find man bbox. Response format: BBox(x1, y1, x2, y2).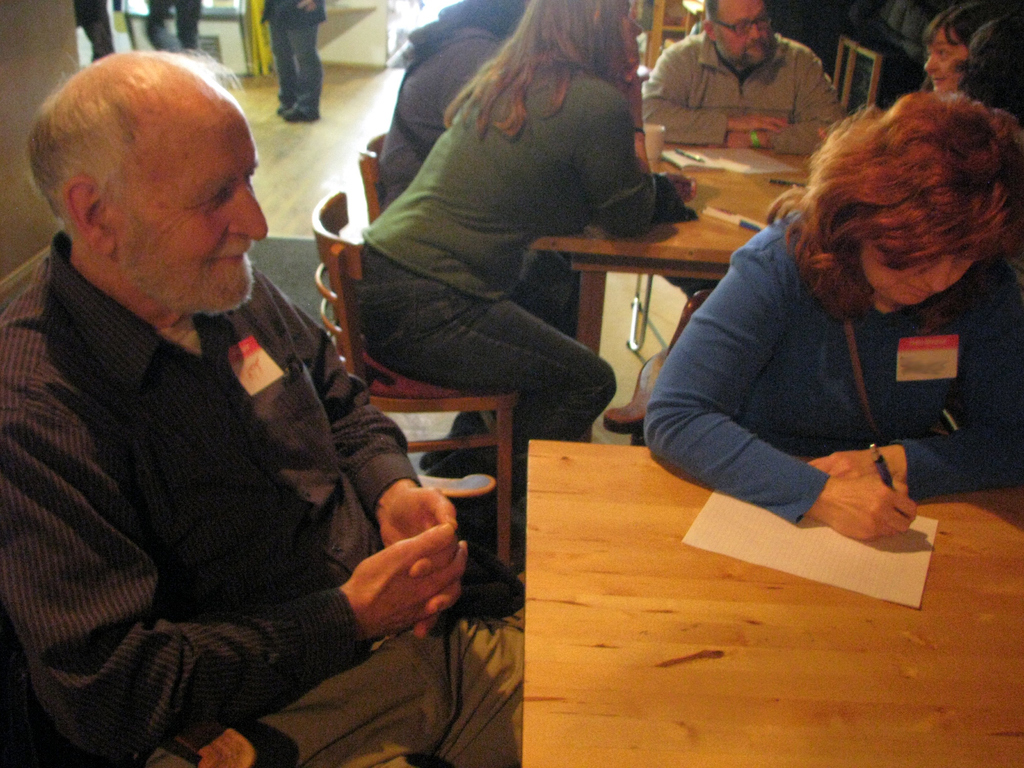
BBox(72, 0, 115, 63).
